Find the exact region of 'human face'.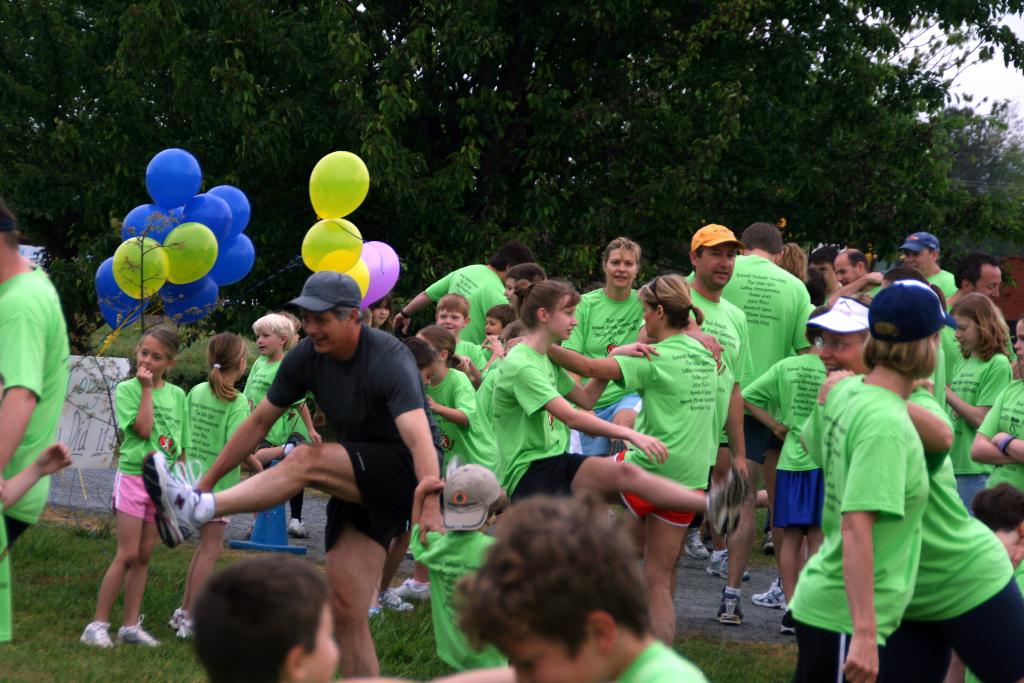
Exact region: [133,336,170,378].
